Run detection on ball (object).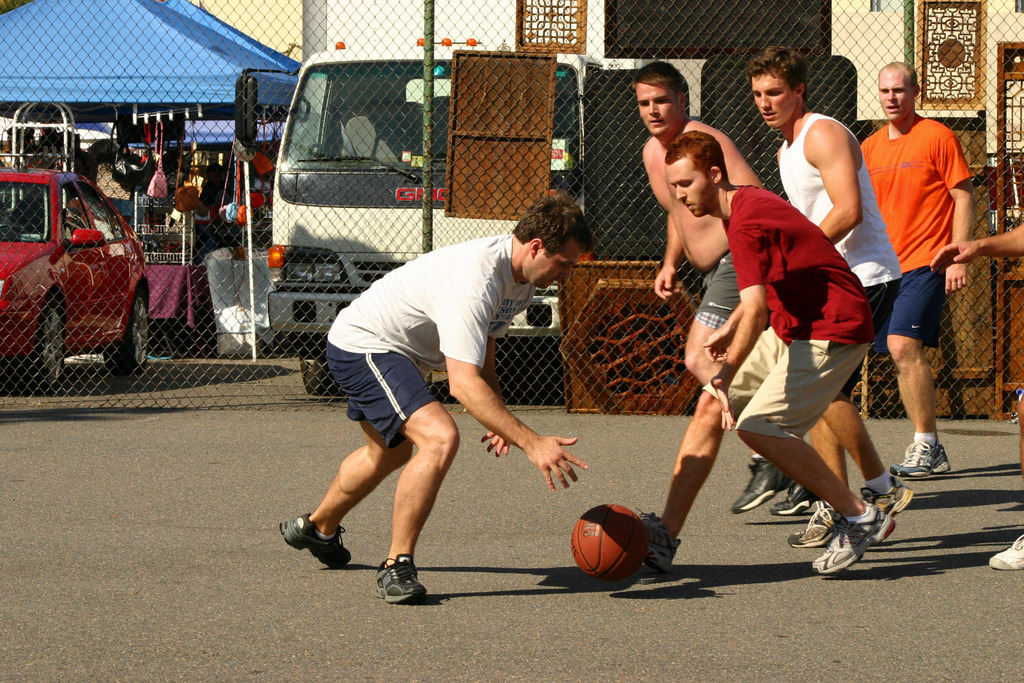
Result: {"left": 570, "top": 503, "right": 651, "bottom": 583}.
